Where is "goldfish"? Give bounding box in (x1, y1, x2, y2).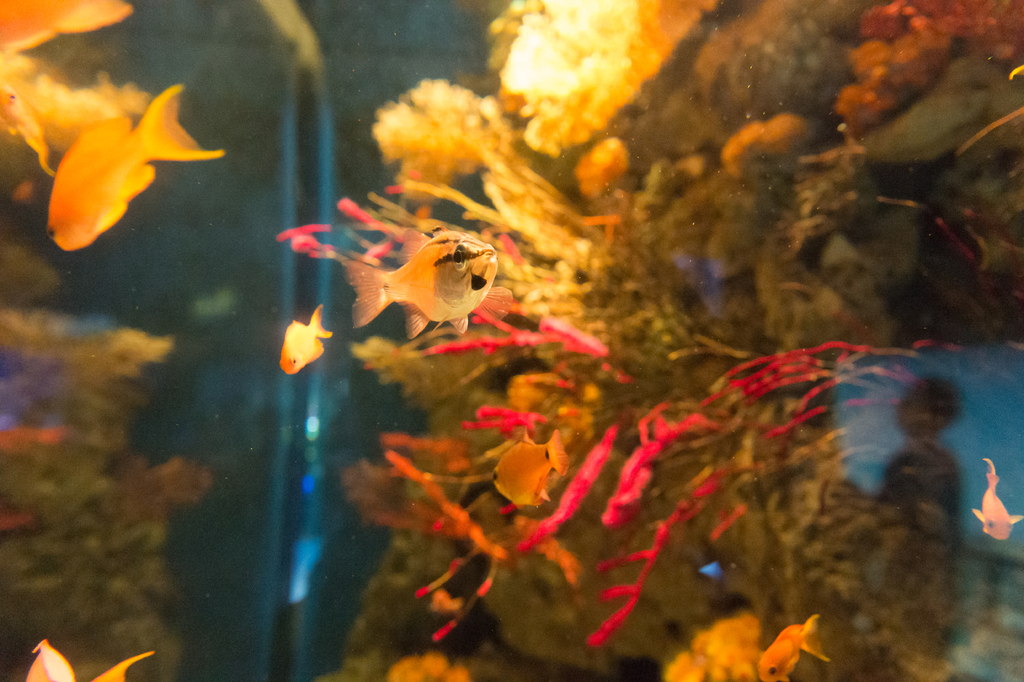
(756, 616, 830, 681).
